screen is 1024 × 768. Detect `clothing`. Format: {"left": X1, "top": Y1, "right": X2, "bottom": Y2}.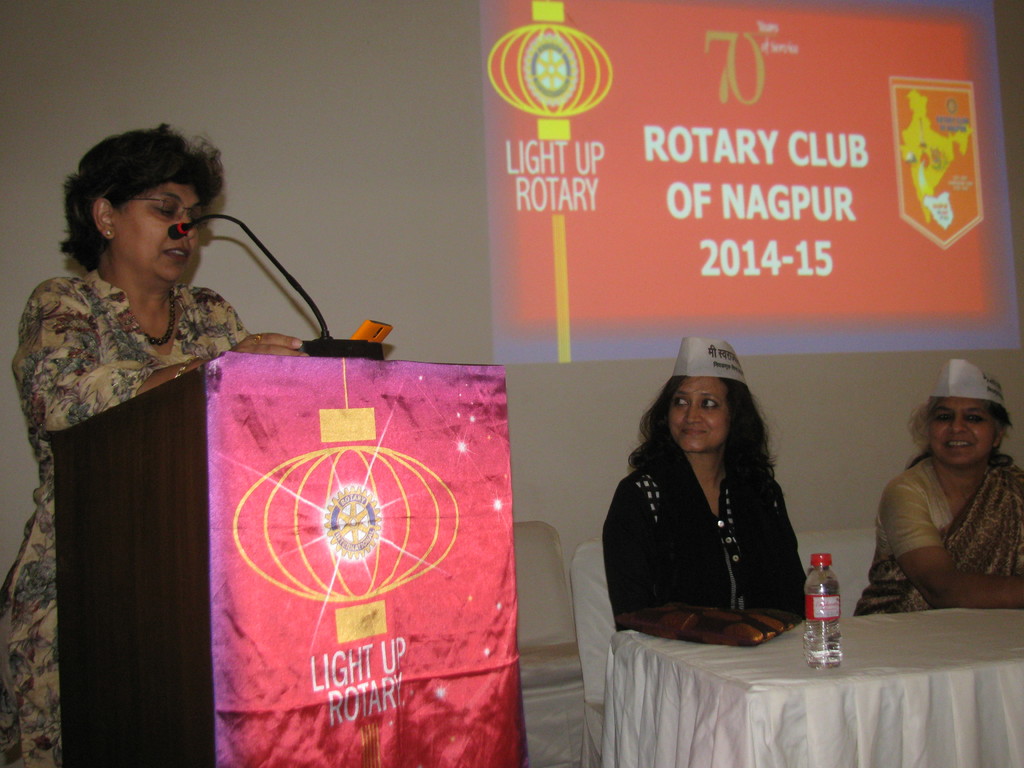
{"left": 605, "top": 443, "right": 804, "bottom": 630}.
